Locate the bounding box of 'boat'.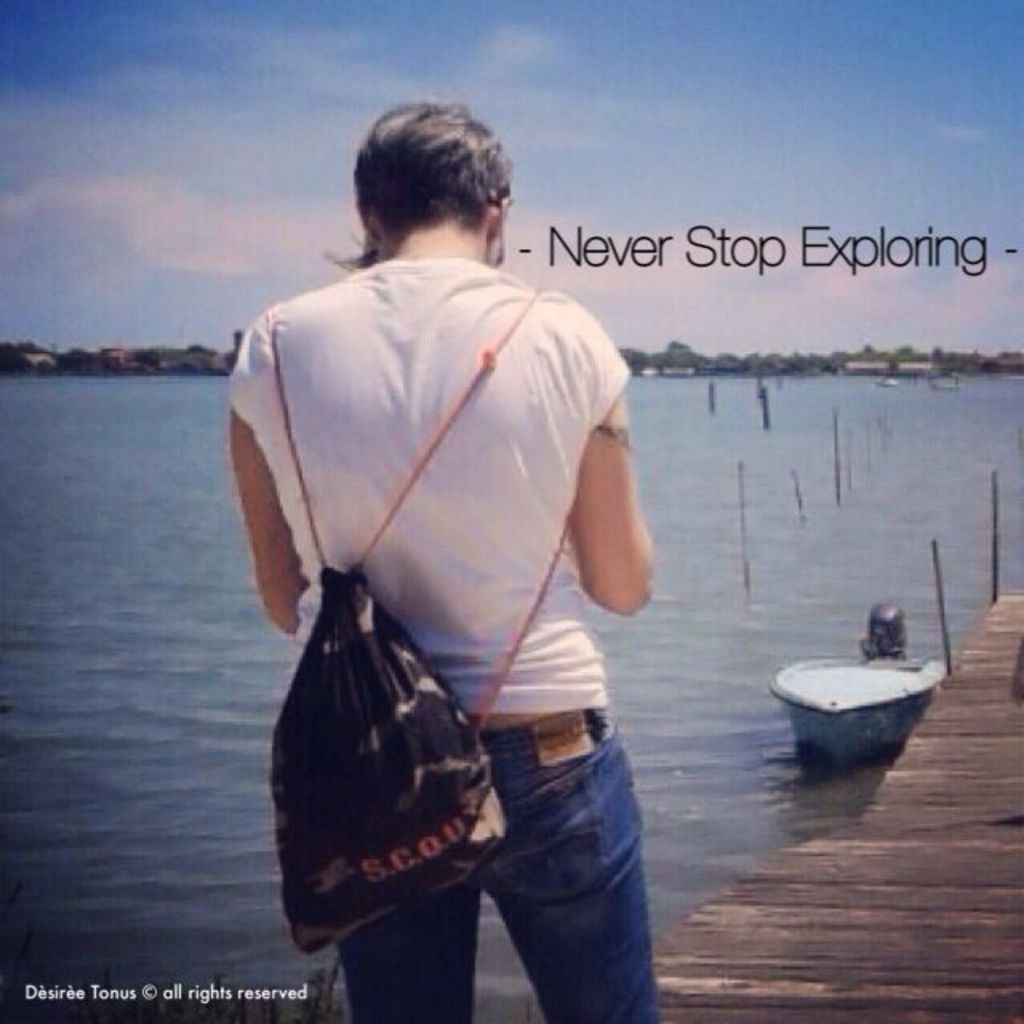
Bounding box: locate(766, 606, 958, 762).
